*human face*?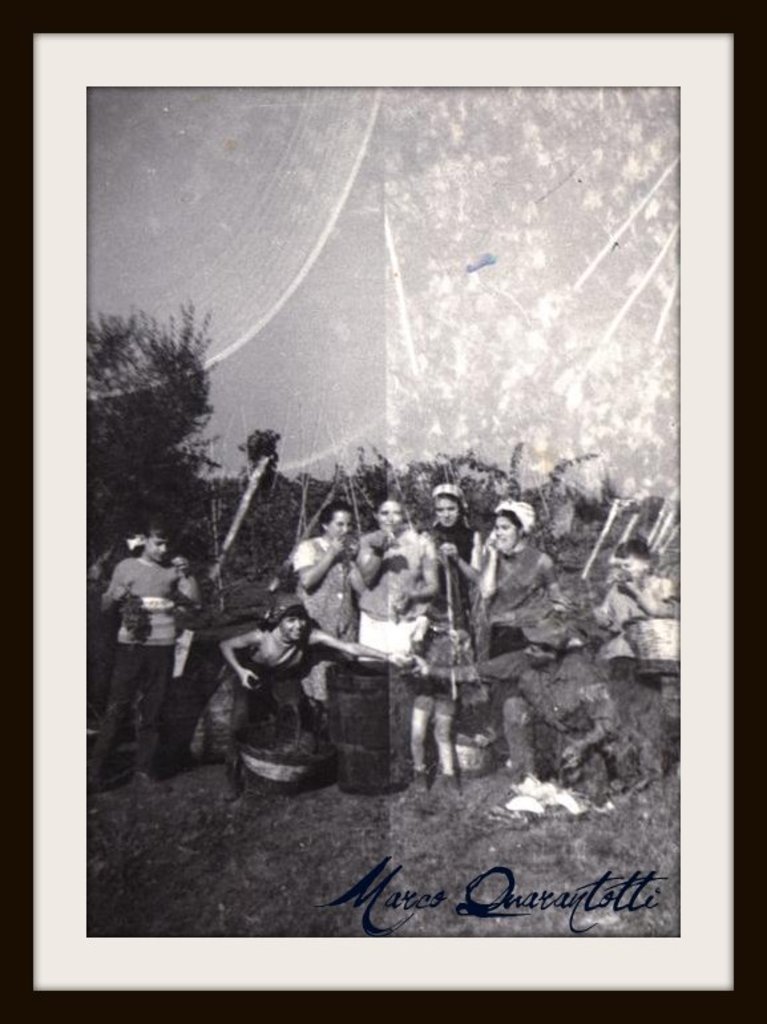
{"left": 364, "top": 497, "right": 411, "bottom": 536}
